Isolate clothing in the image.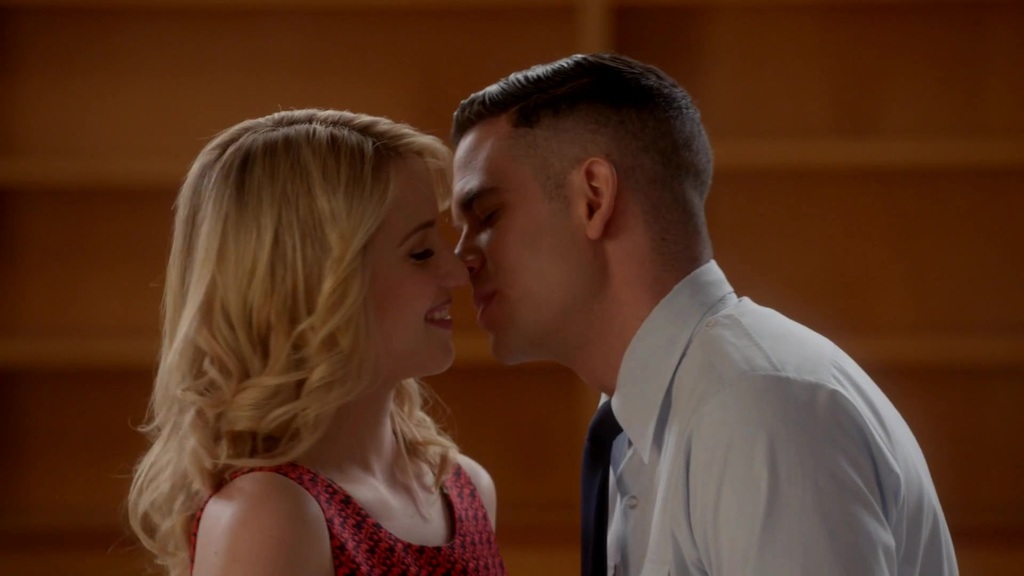
Isolated region: l=555, t=234, r=950, b=567.
